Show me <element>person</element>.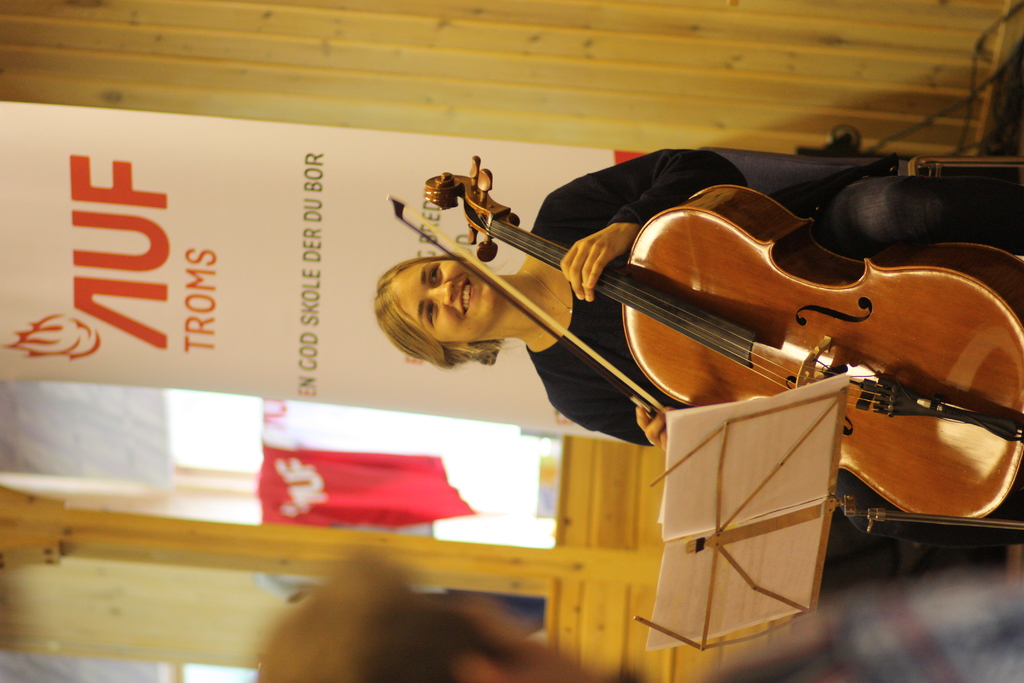
<element>person</element> is here: detection(319, 106, 963, 542).
